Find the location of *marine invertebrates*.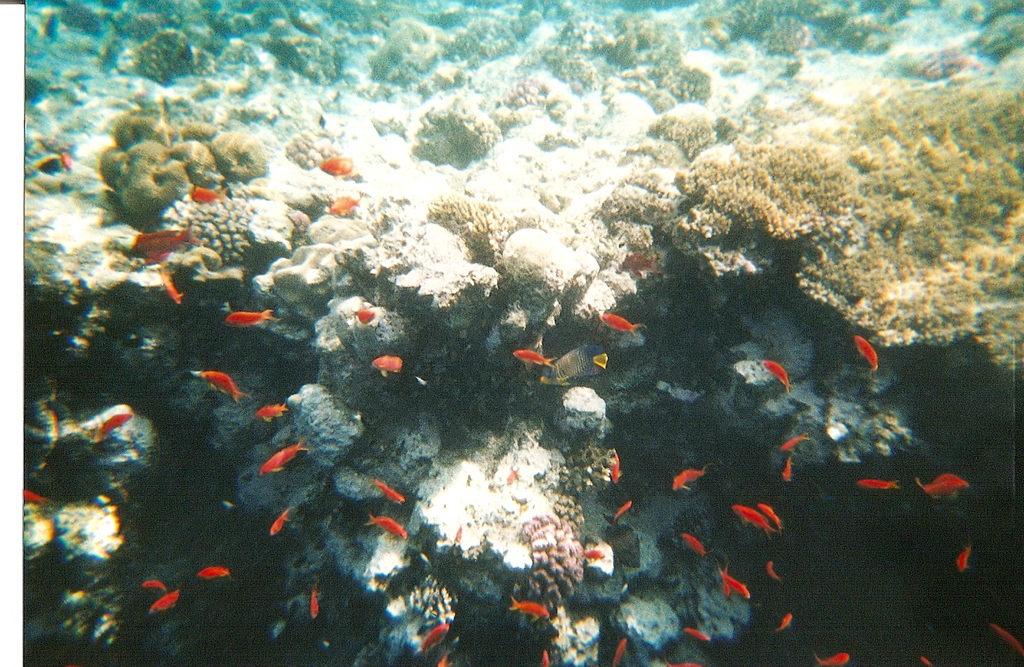
Location: Rect(192, 133, 222, 185).
